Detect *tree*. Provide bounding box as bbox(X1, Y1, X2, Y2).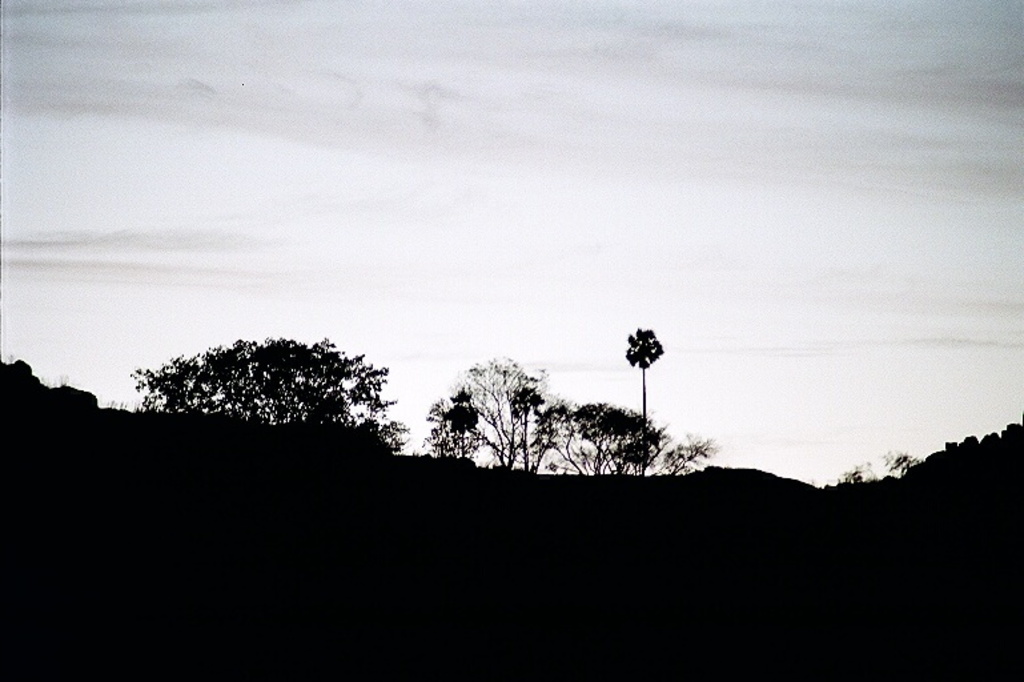
bbox(445, 357, 551, 482).
